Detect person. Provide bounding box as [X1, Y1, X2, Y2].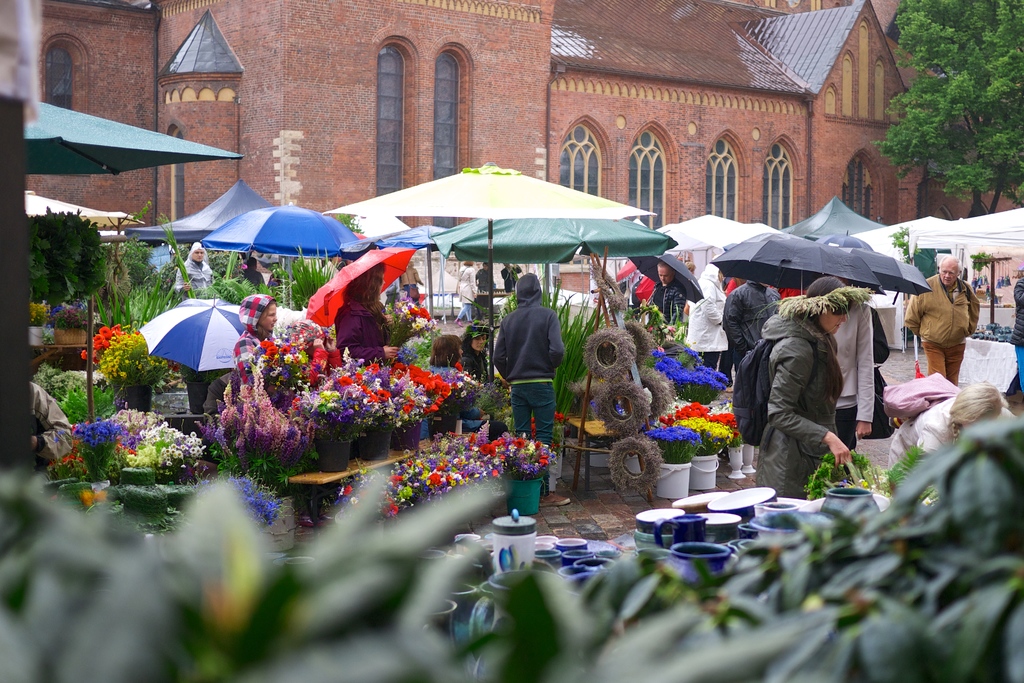
[28, 379, 76, 483].
